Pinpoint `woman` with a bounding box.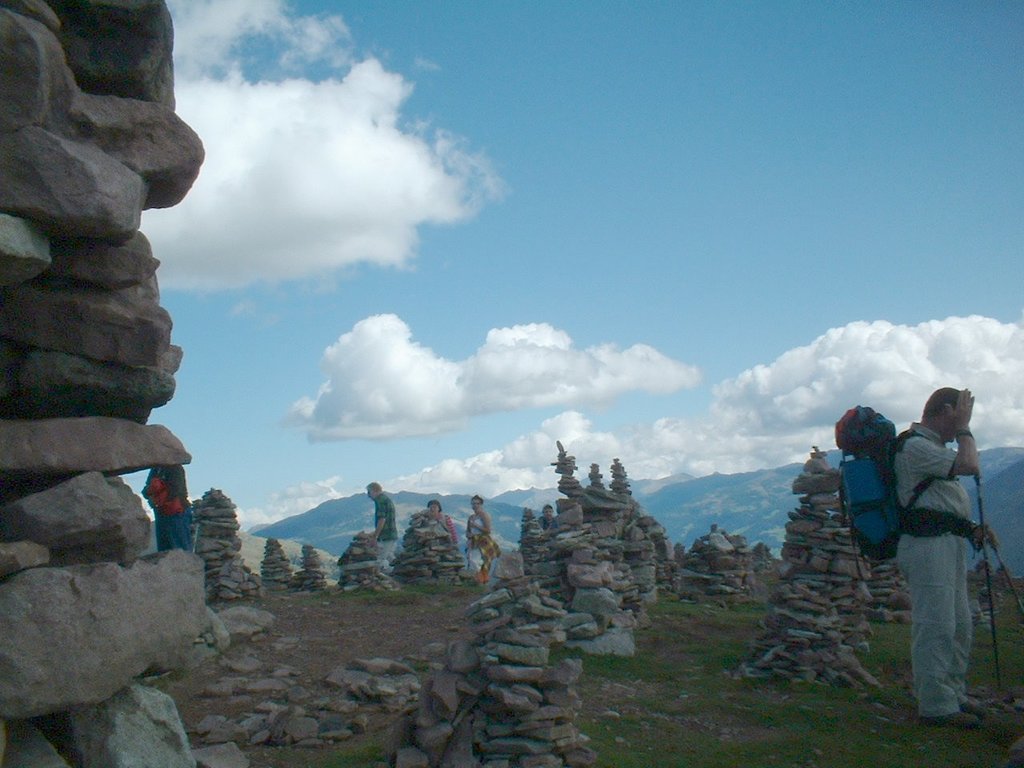
bbox(462, 496, 498, 584).
